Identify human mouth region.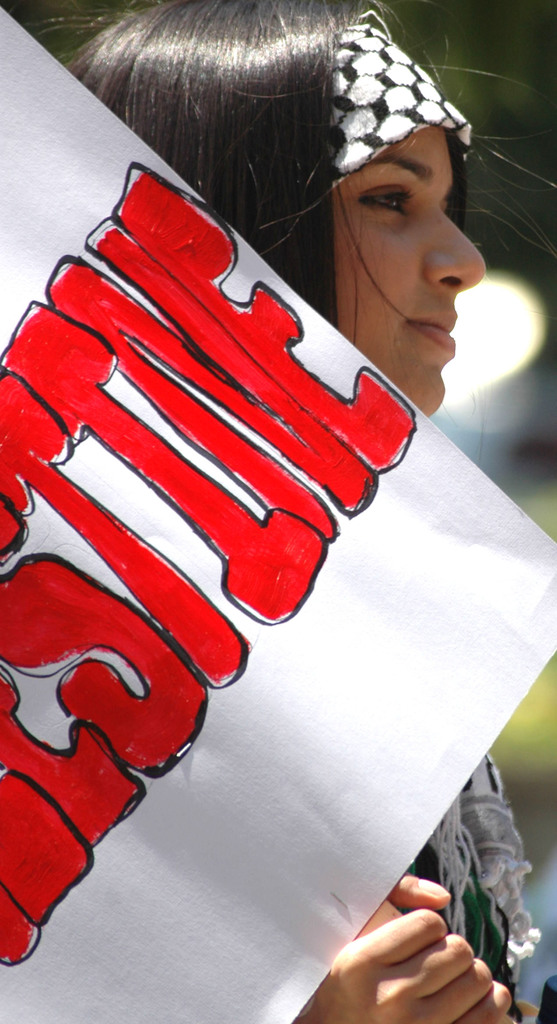
Region: box=[408, 305, 458, 359].
